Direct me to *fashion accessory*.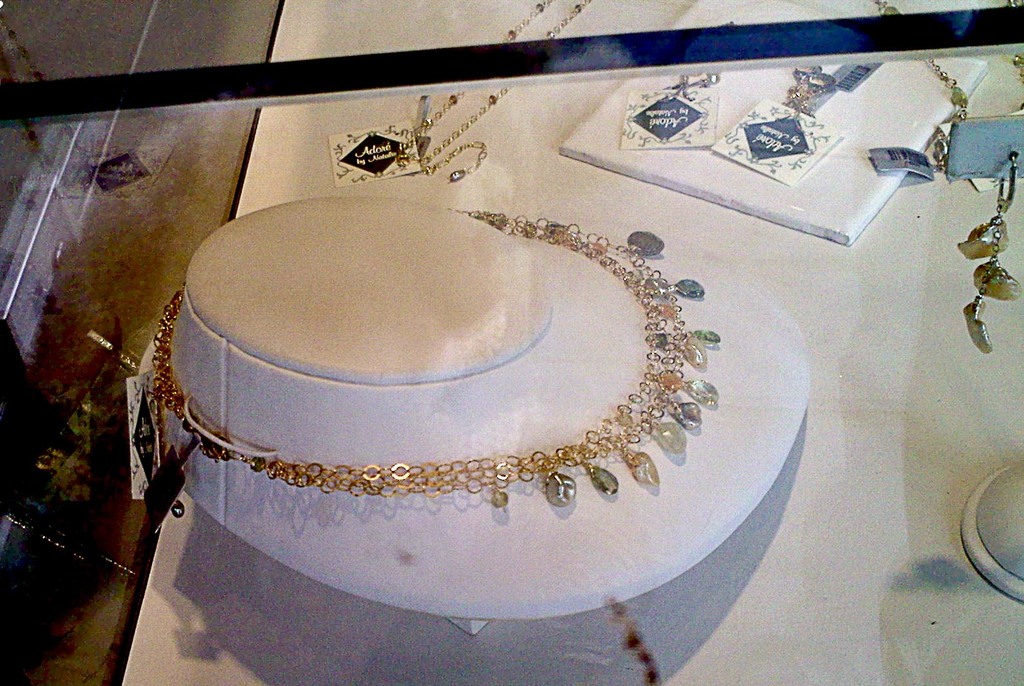
Direction: bbox=[871, 0, 967, 173].
